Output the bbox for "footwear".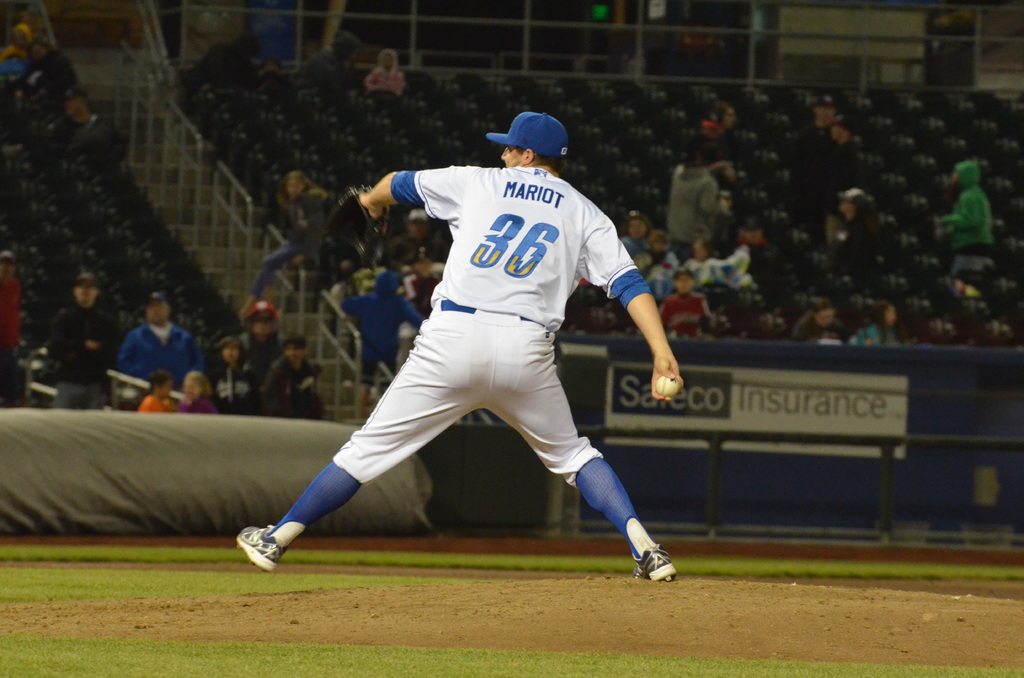
x1=238, y1=520, x2=285, y2=572.
